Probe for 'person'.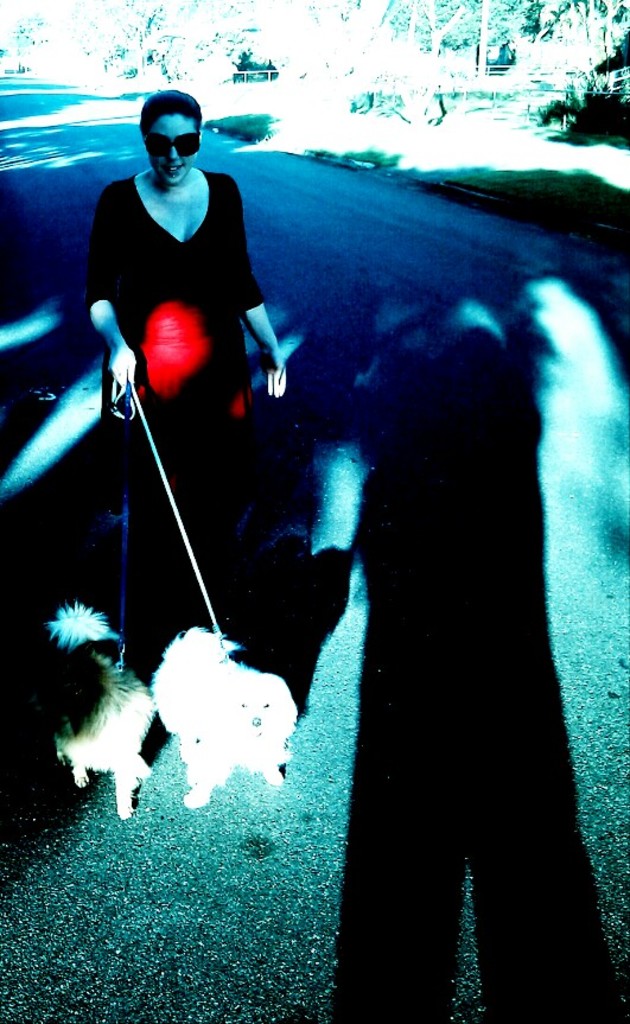
Probe result: select_region(79, 85, 280, 673).
